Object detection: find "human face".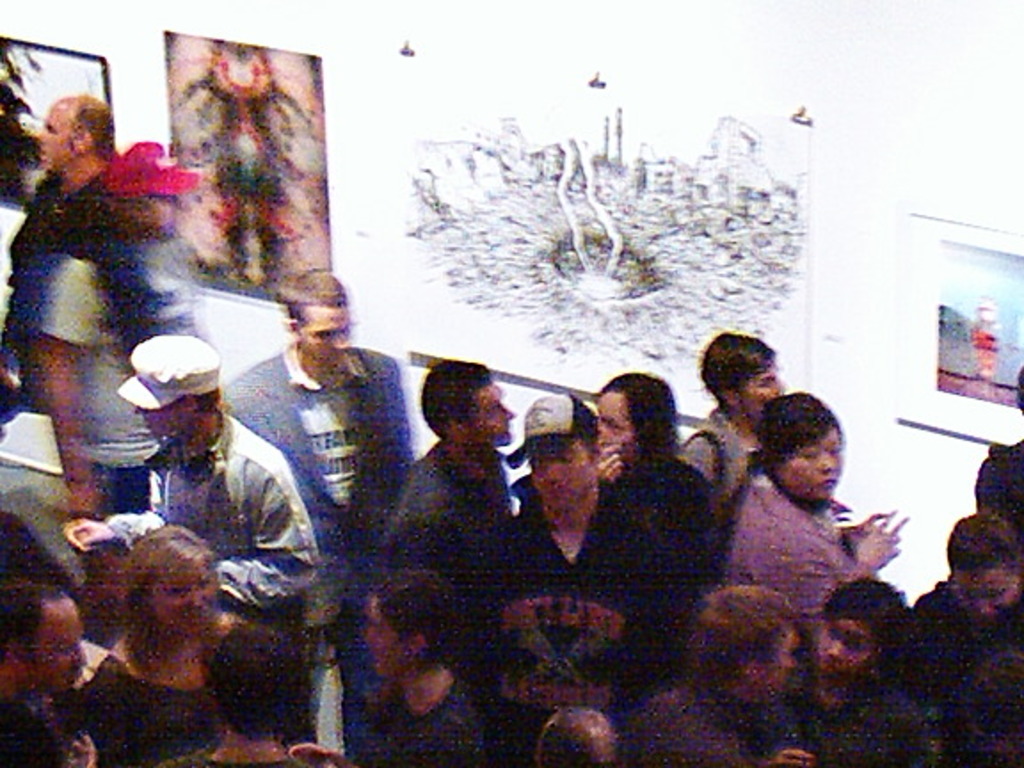
BBox(36, 103, 80, 169).
